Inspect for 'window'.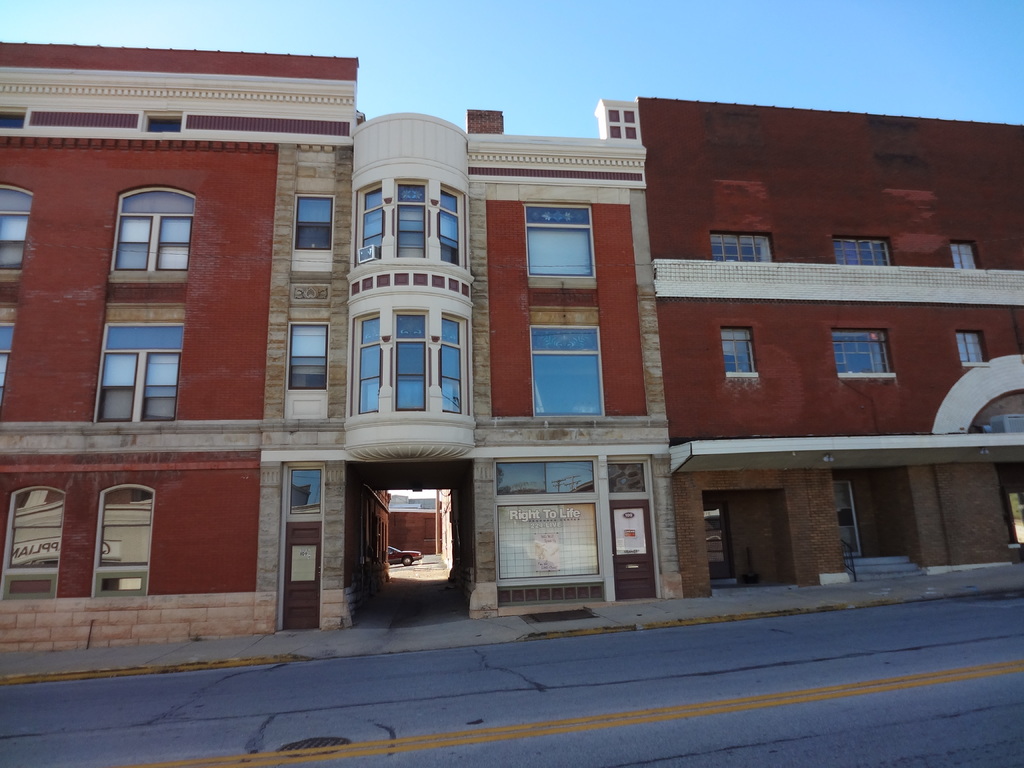
Inspection: [519,310,609,425].
